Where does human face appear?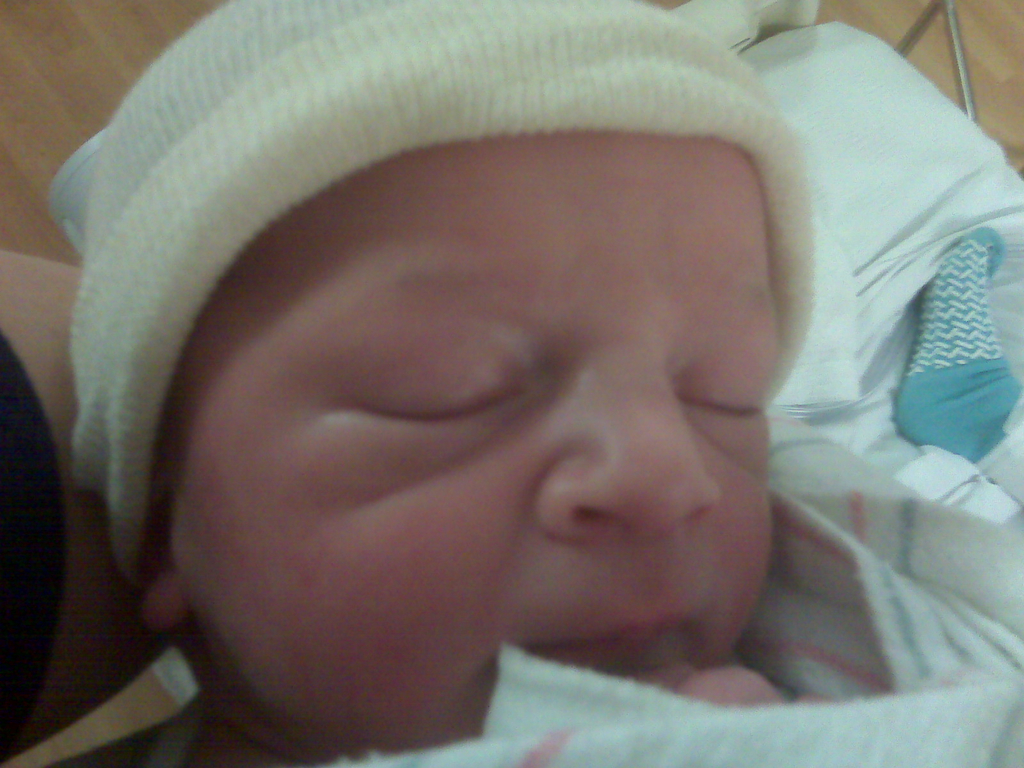
Appears at 166 132 781 749.
